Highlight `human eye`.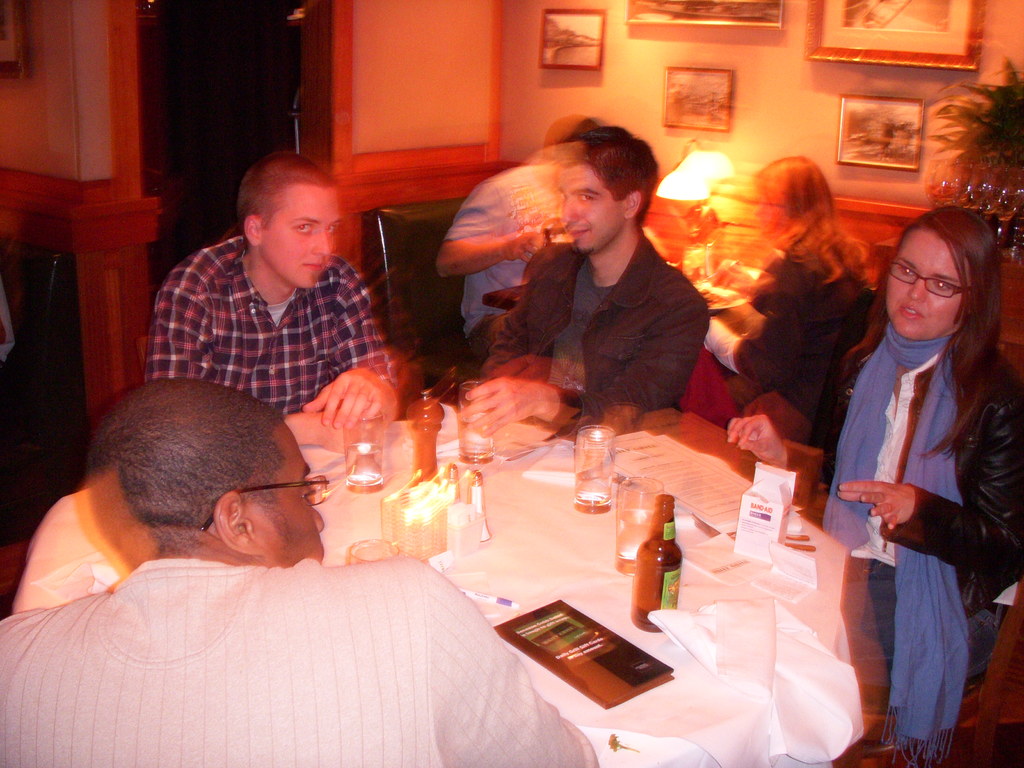
Highlighted region: [298, 221, 319, 236].
